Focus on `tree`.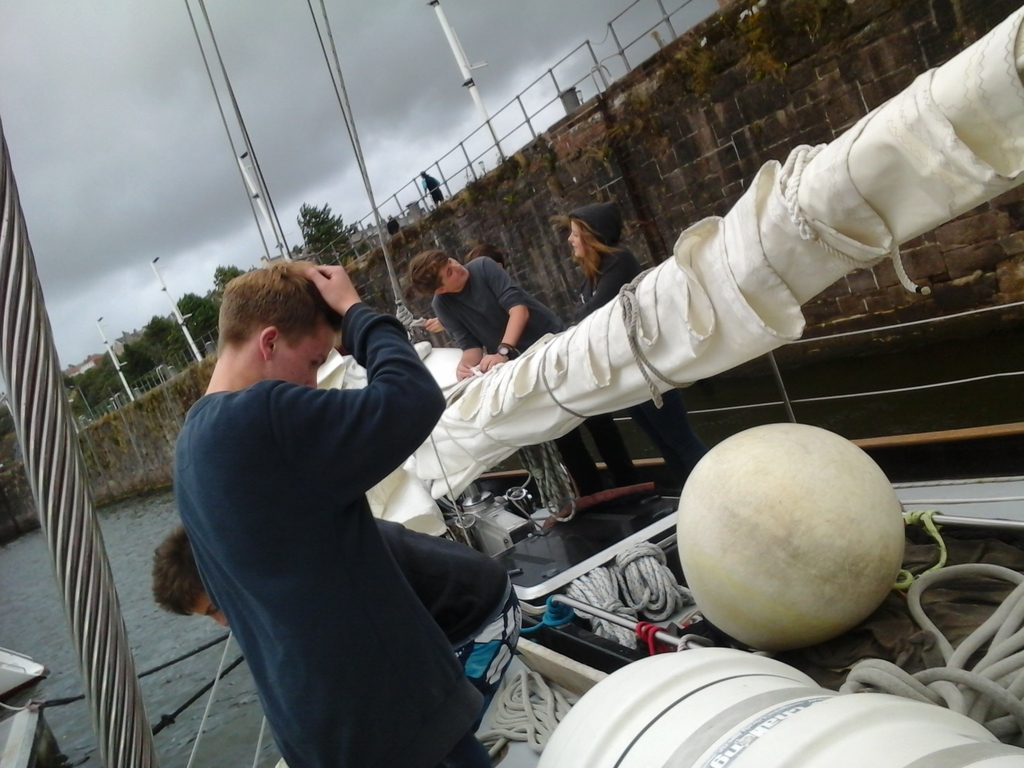
Focused at pyautogui.locateOnScreen(292, 200, 356, 265).
